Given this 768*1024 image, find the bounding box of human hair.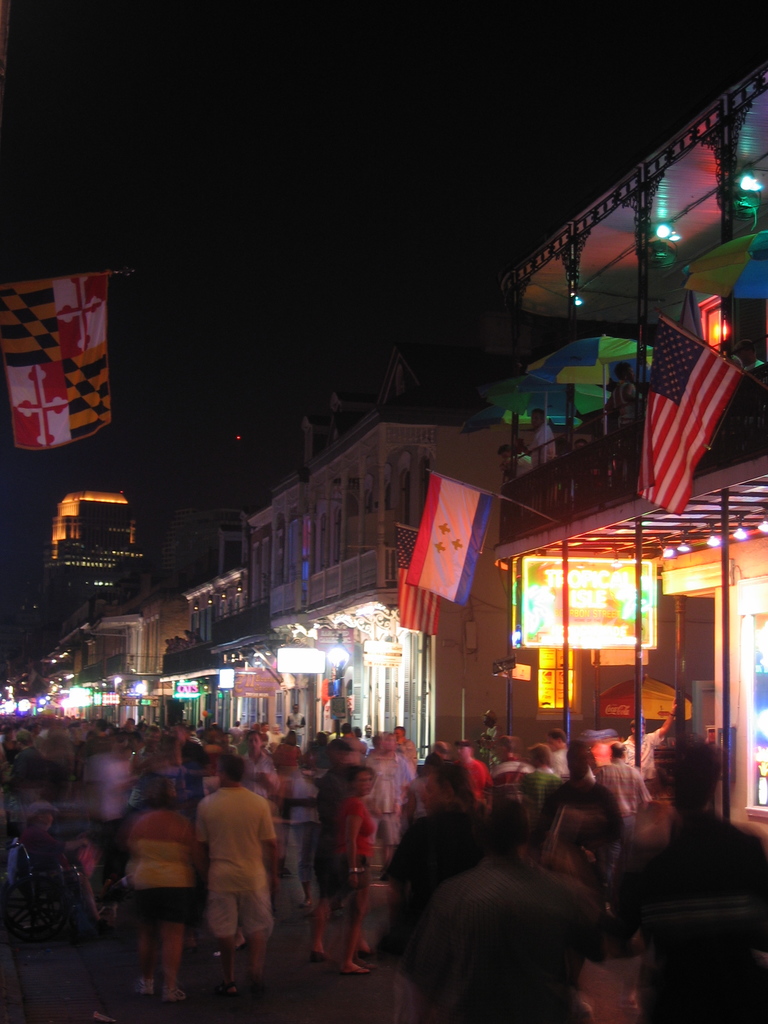
217/754/245/784.
